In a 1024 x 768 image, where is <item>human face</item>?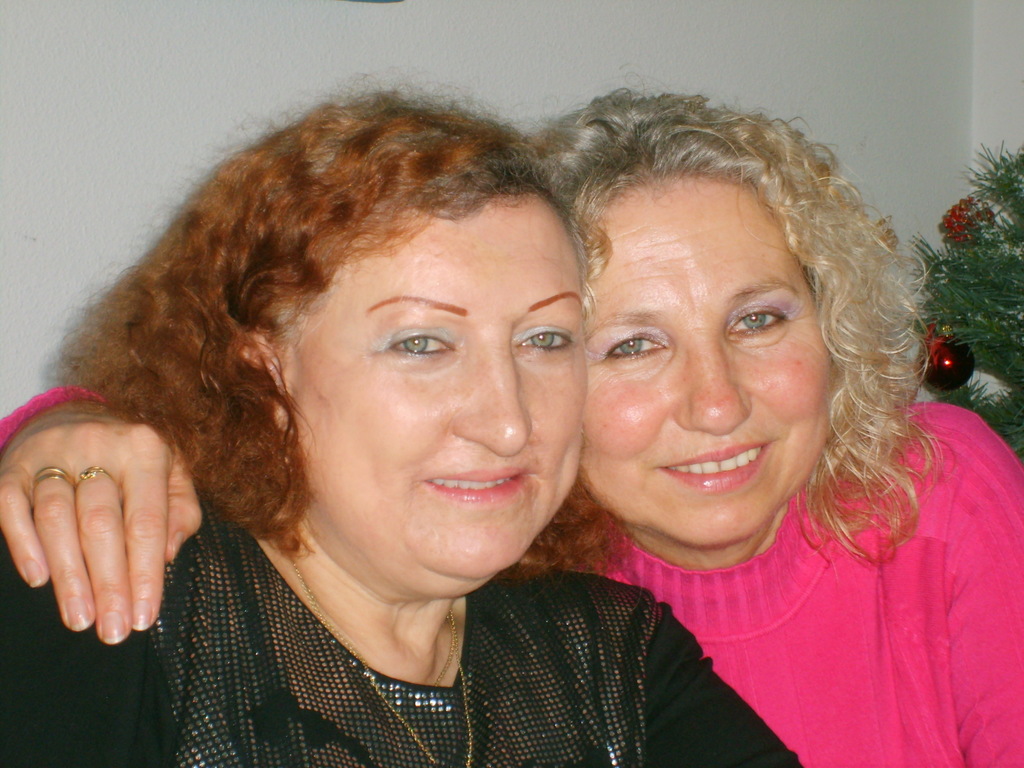
{"x1": 583, "y1": 175, "x2": 830, "y2": 545}.
